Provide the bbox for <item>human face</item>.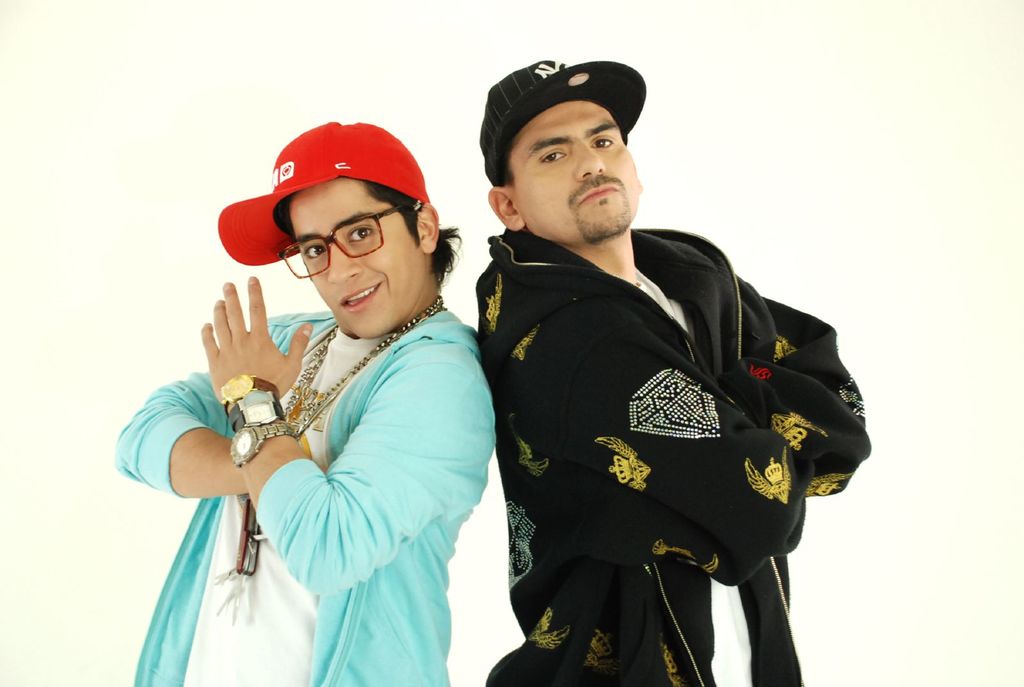
BBox(502, 97, 647, 238).
